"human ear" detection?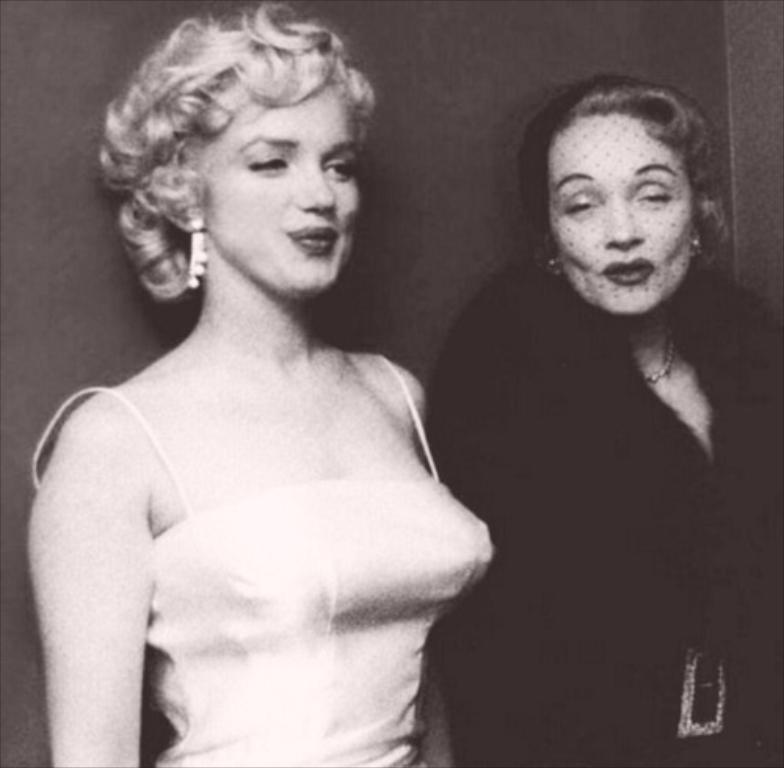
x1=541 y1=234 x2=555 y2=270
